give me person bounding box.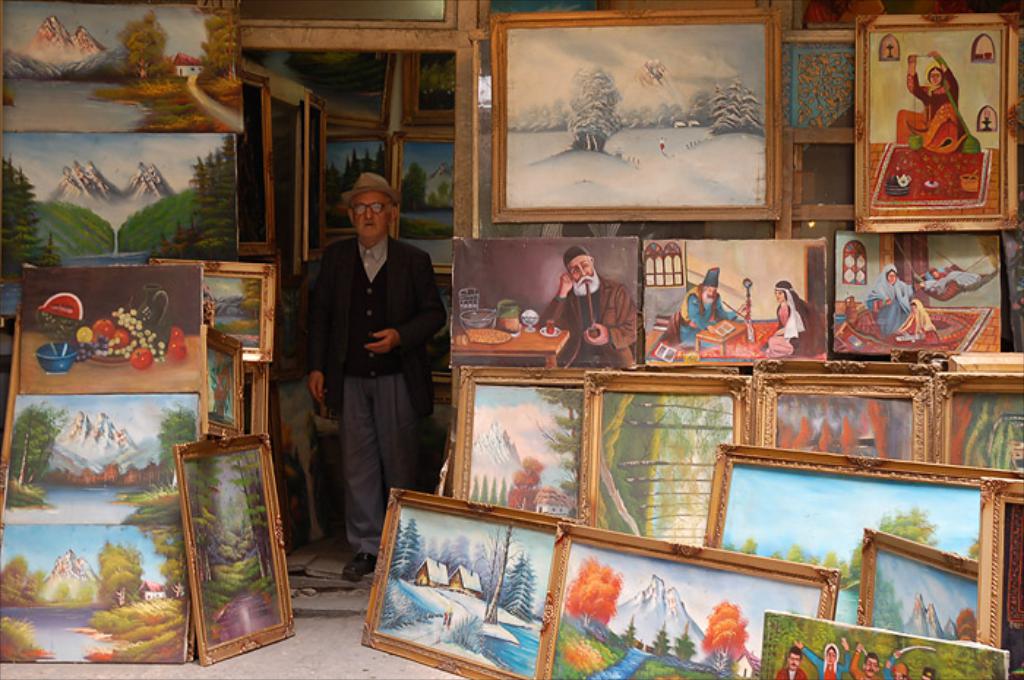
<bbox>867, 266, 916, 332</bbox>.
